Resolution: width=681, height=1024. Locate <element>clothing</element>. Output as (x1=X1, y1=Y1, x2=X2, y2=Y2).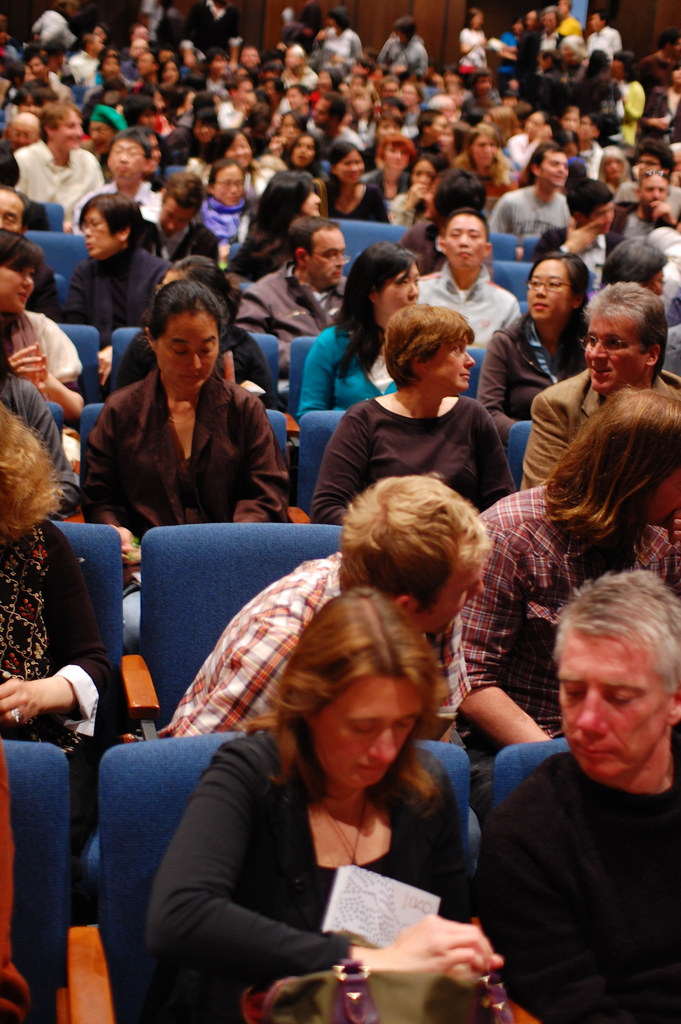
(x1=165, y1=548, x2=466, y2=734).
